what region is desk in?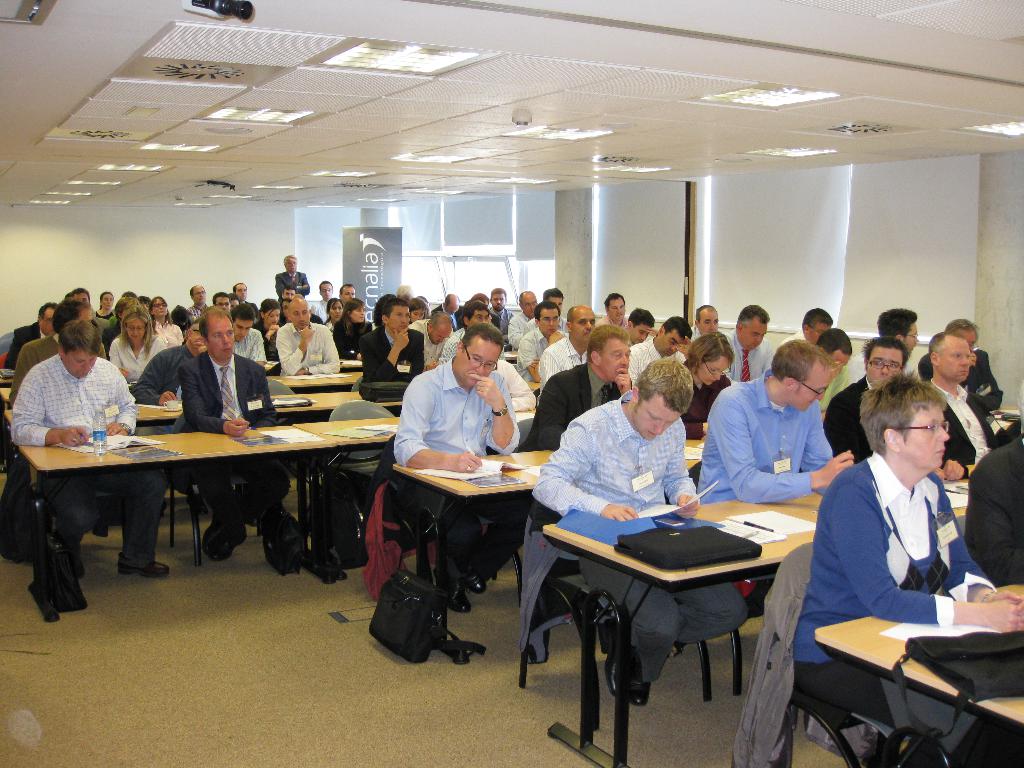
[809, 576, 1023, 735].
